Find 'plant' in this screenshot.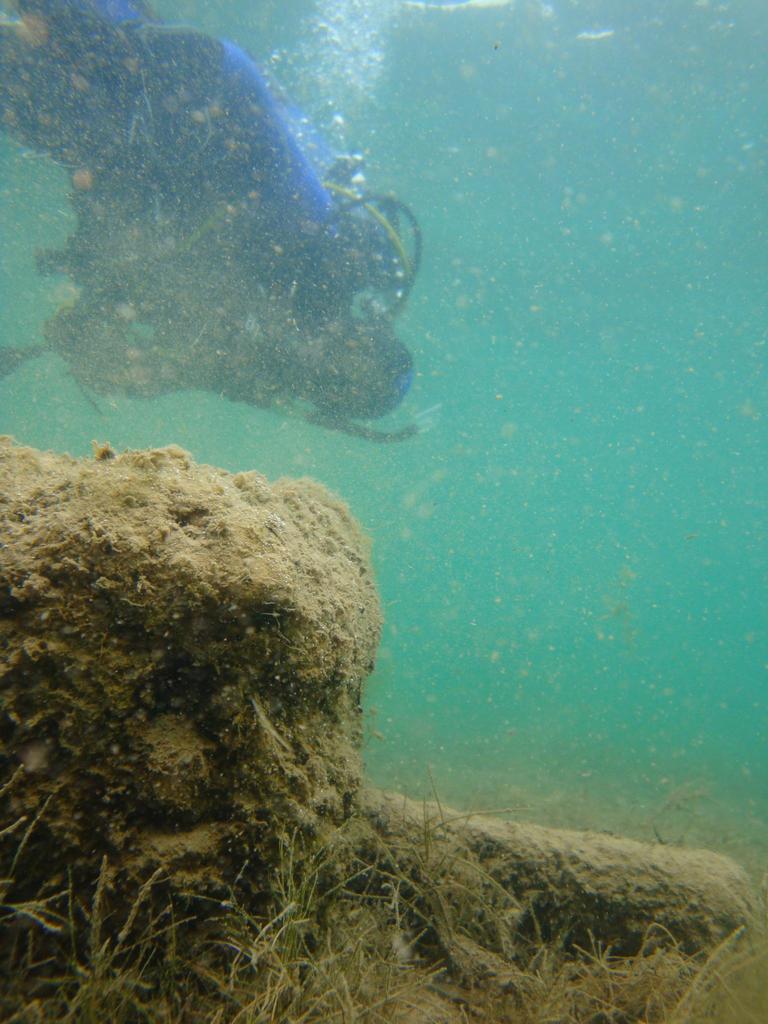
The bounding box for 'plant' is pyautogui.locateOnScreen(0, 431, 390, 688).
